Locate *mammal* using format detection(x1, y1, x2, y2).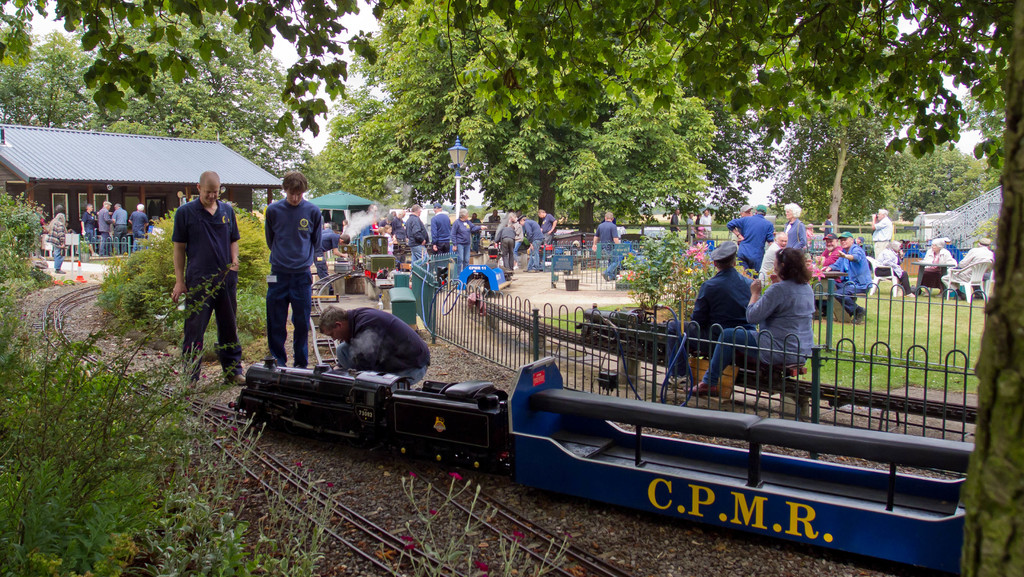
detection(592, 210, 622, 282).
